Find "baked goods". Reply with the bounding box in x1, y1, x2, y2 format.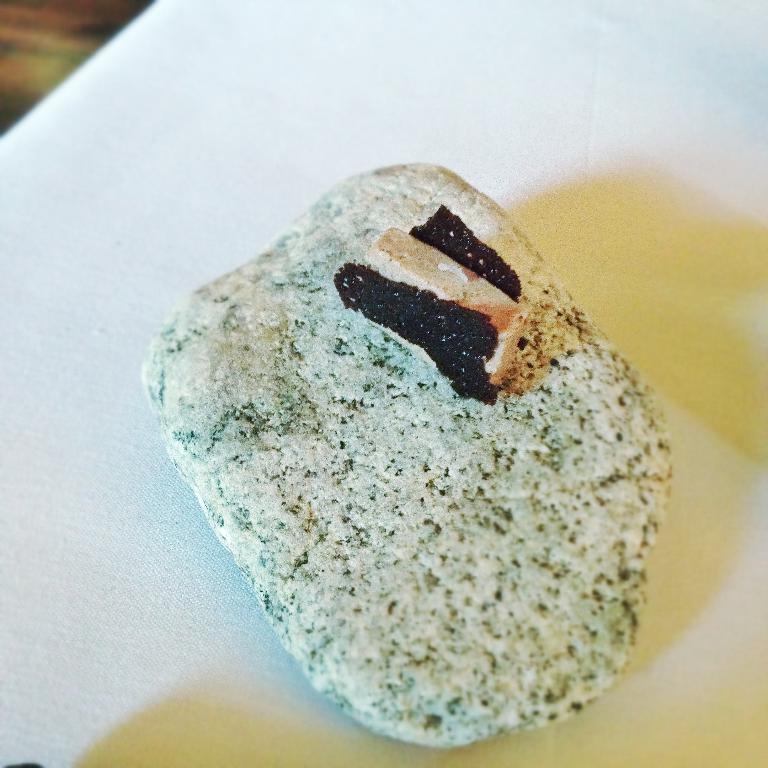
134, 156, 669, 749.
